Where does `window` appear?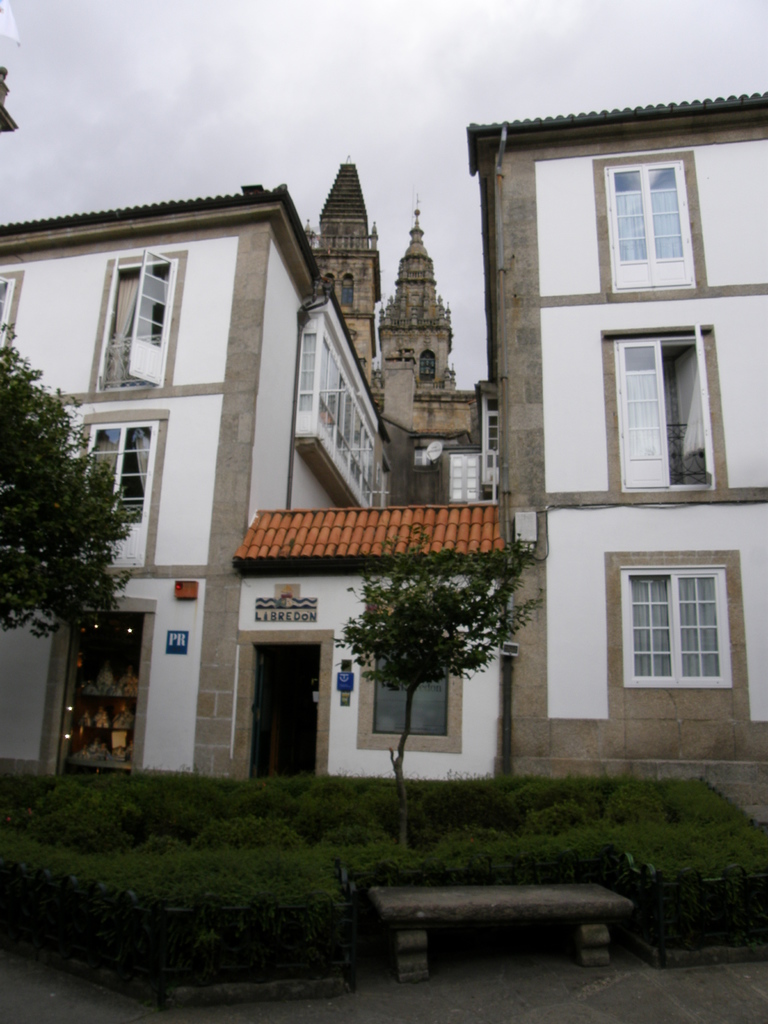
Appears at l=370, t=660, r=451, b=741.
